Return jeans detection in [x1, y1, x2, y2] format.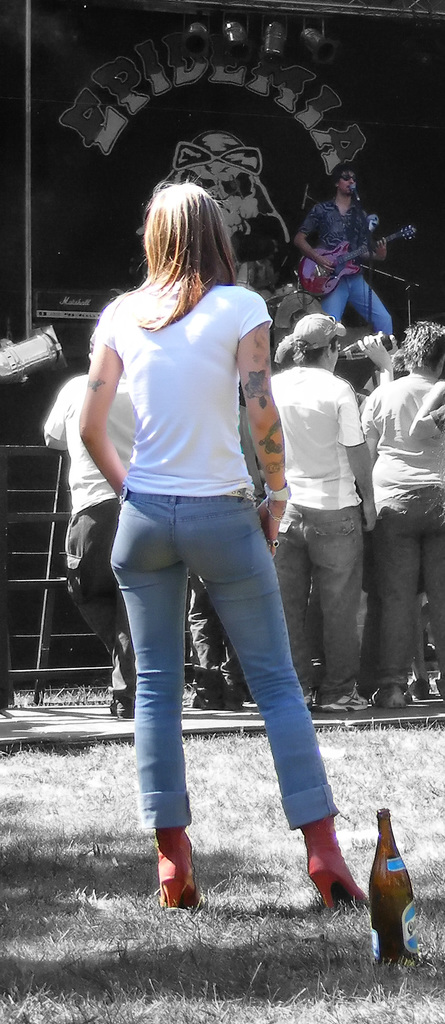
[272, 508, 364, 693].
